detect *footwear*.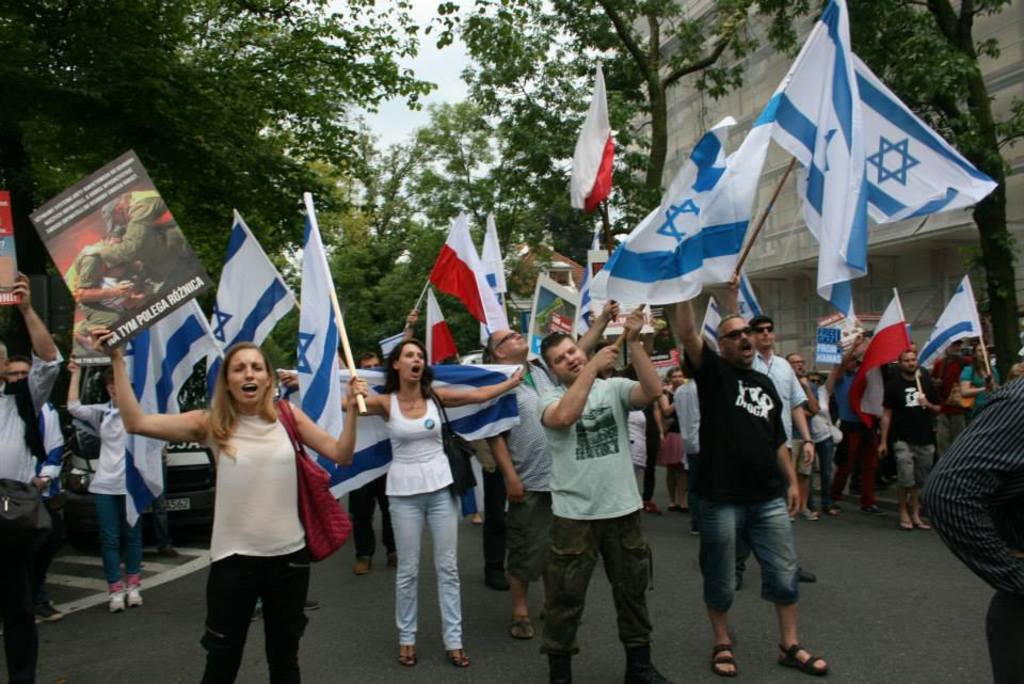
Detected at <region>833, 503, 845, 512</region>.
